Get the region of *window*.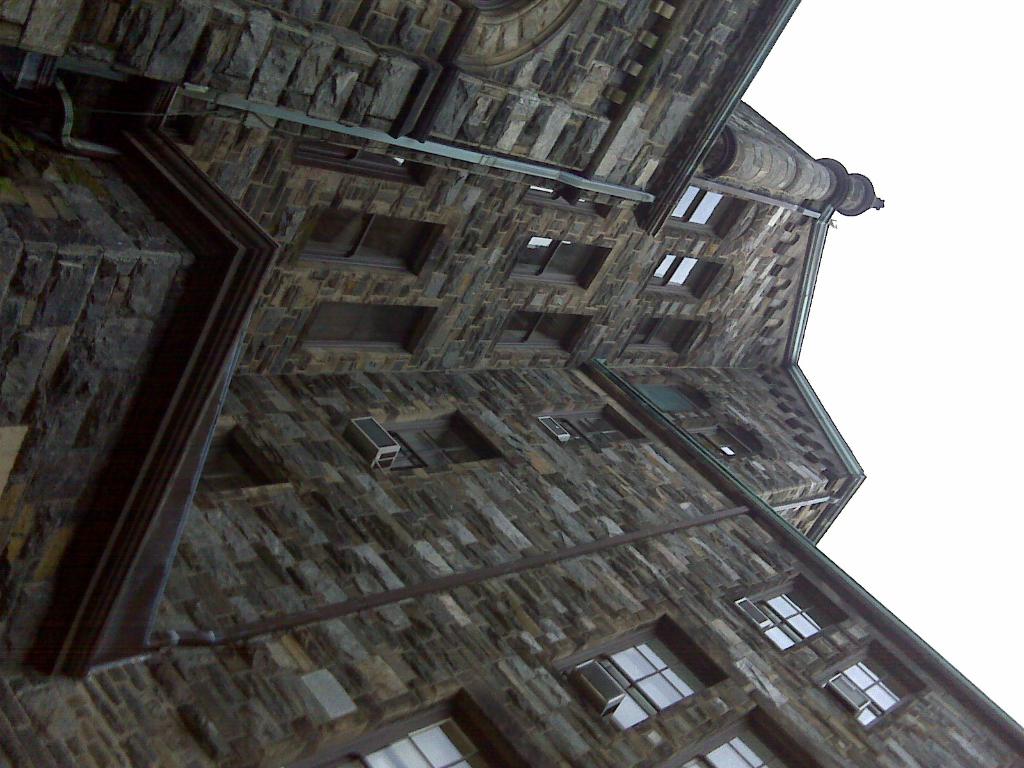
{"left": 731, "top": 578, "right": 851, "bottom": 653}.
